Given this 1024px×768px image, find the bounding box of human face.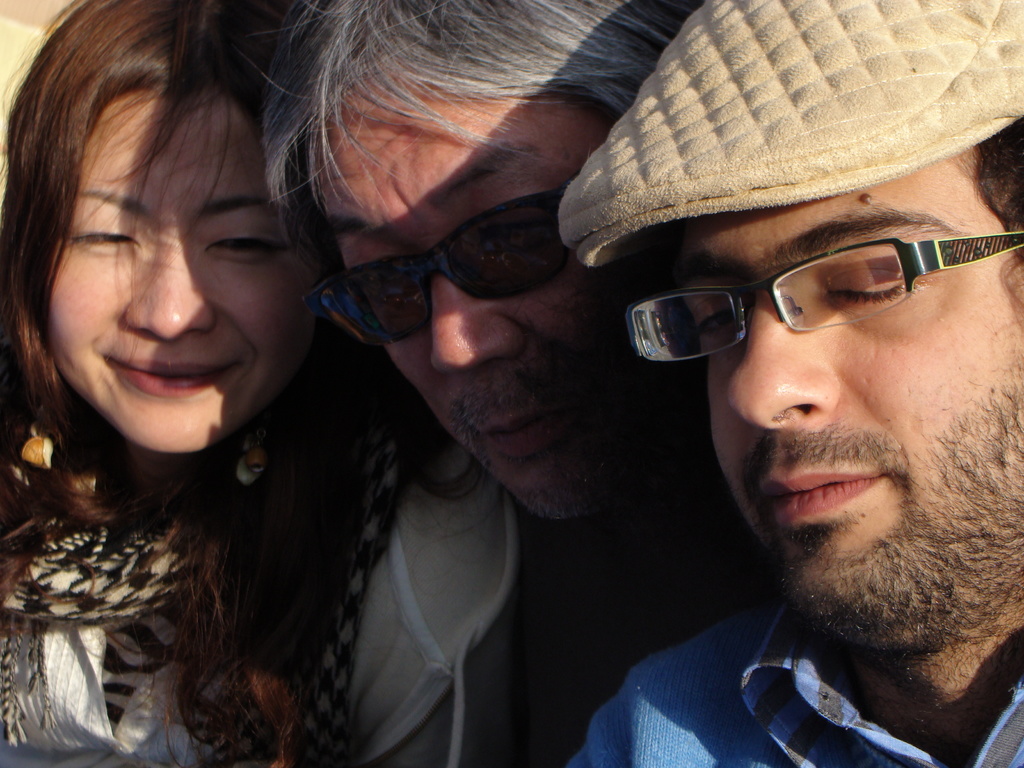
l=321, t=74, r=612, b=520.
